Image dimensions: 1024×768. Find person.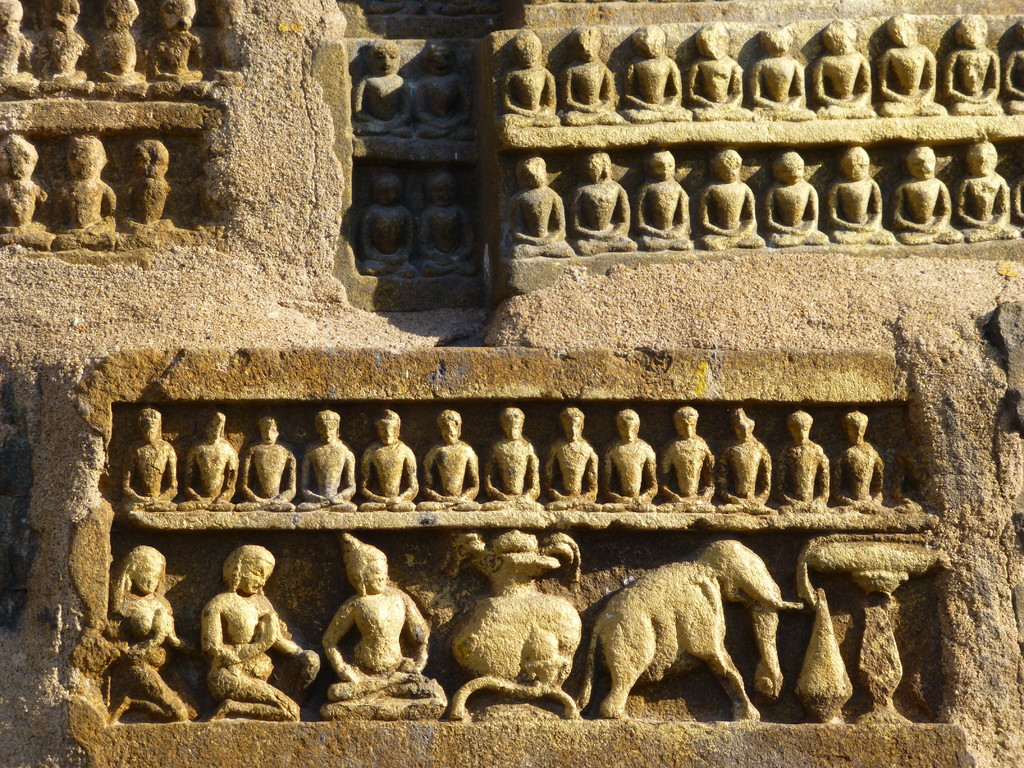
(357,172,417,276).
